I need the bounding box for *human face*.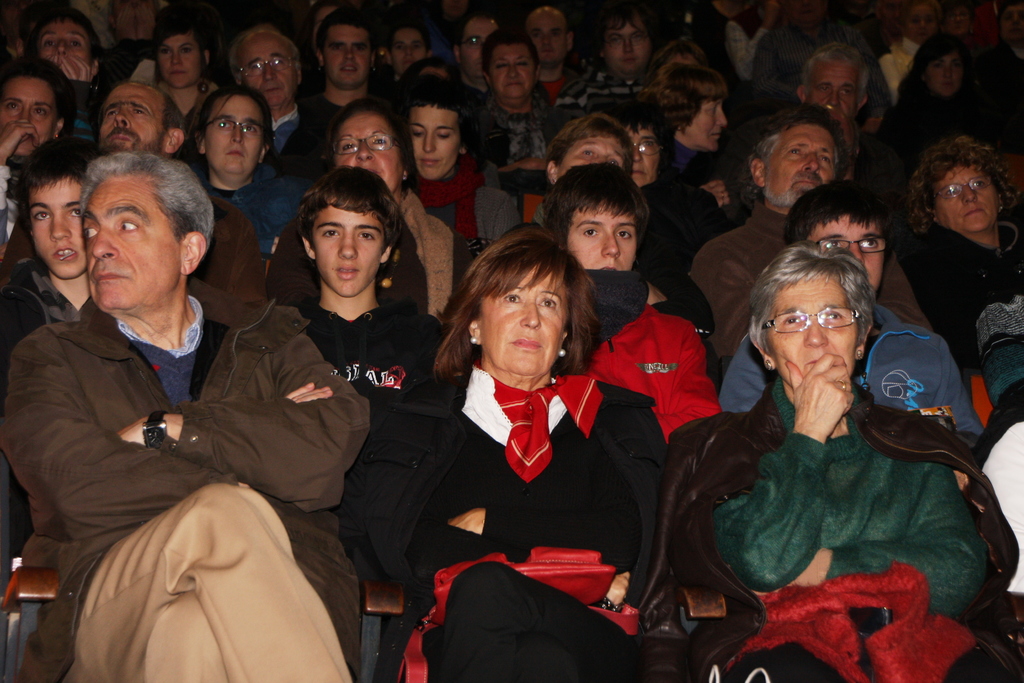
Here it is: select_region(924, 51, 961, 94).
